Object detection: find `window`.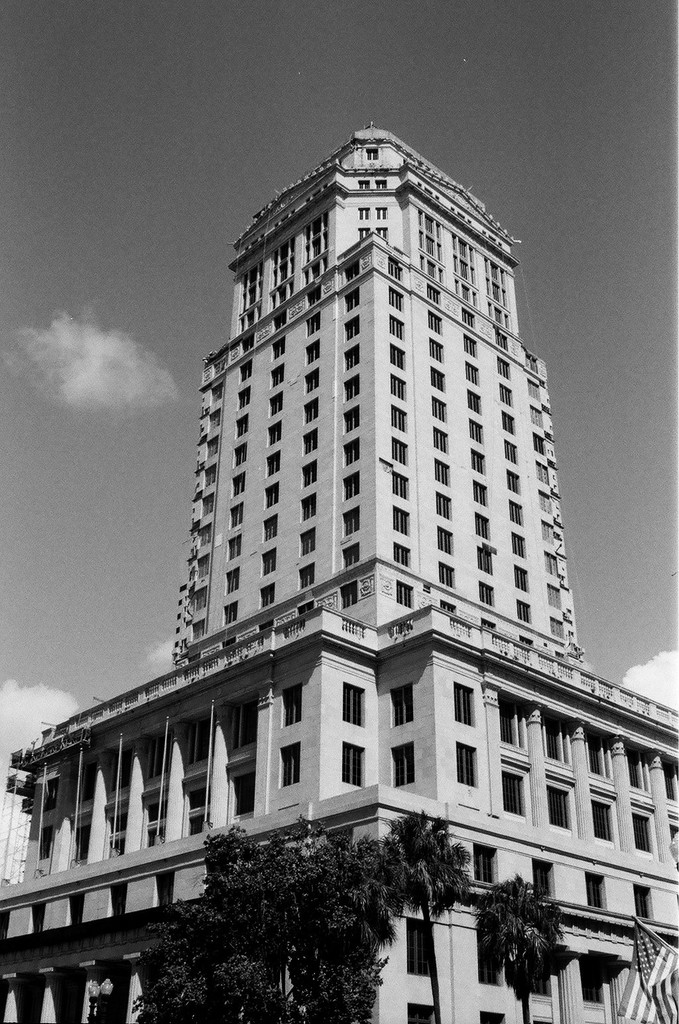
box(113, 750, 137, 791).
